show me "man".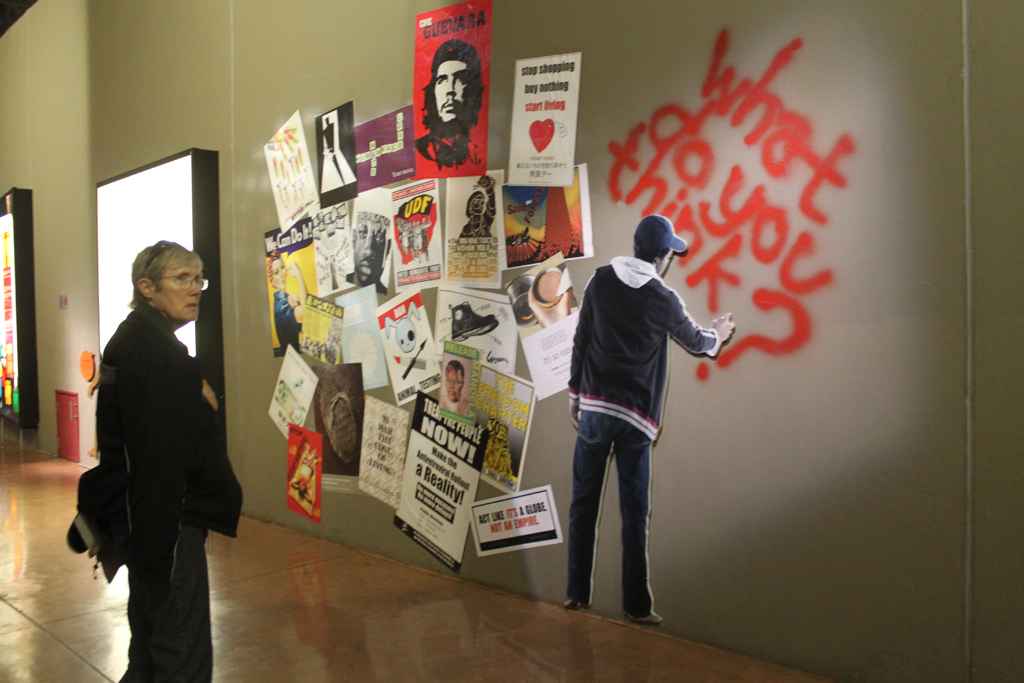
"man" is here: <bbox>66, 195, 241, 675</bbox>.
